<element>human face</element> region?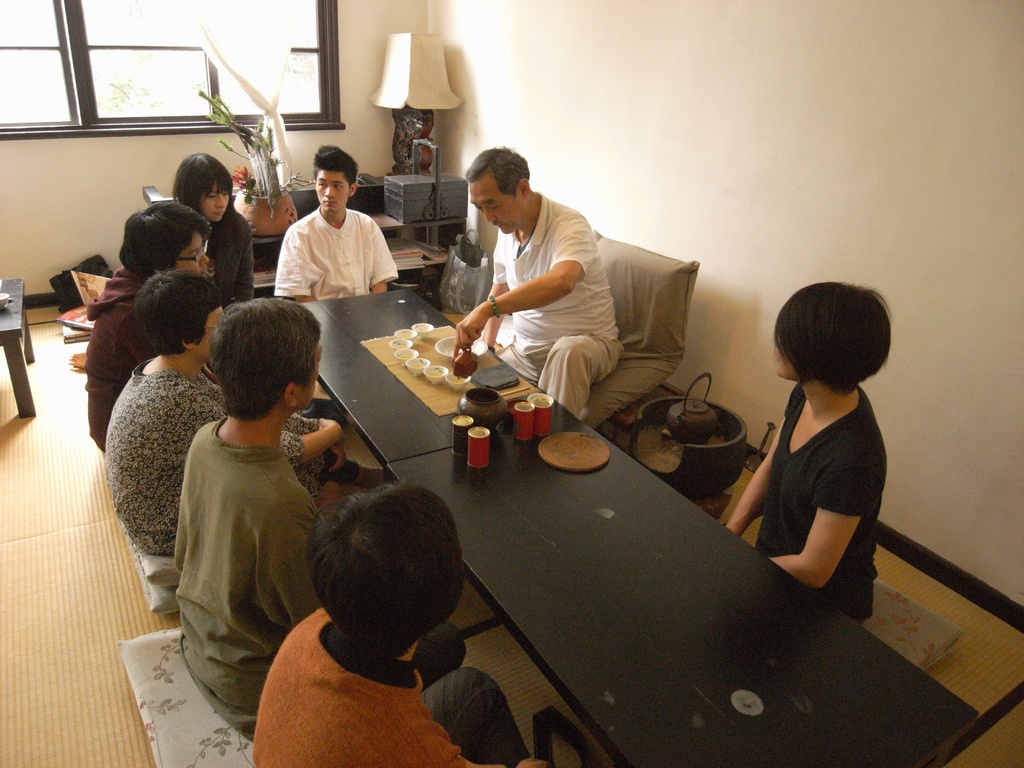
175, 227, 212, 276
